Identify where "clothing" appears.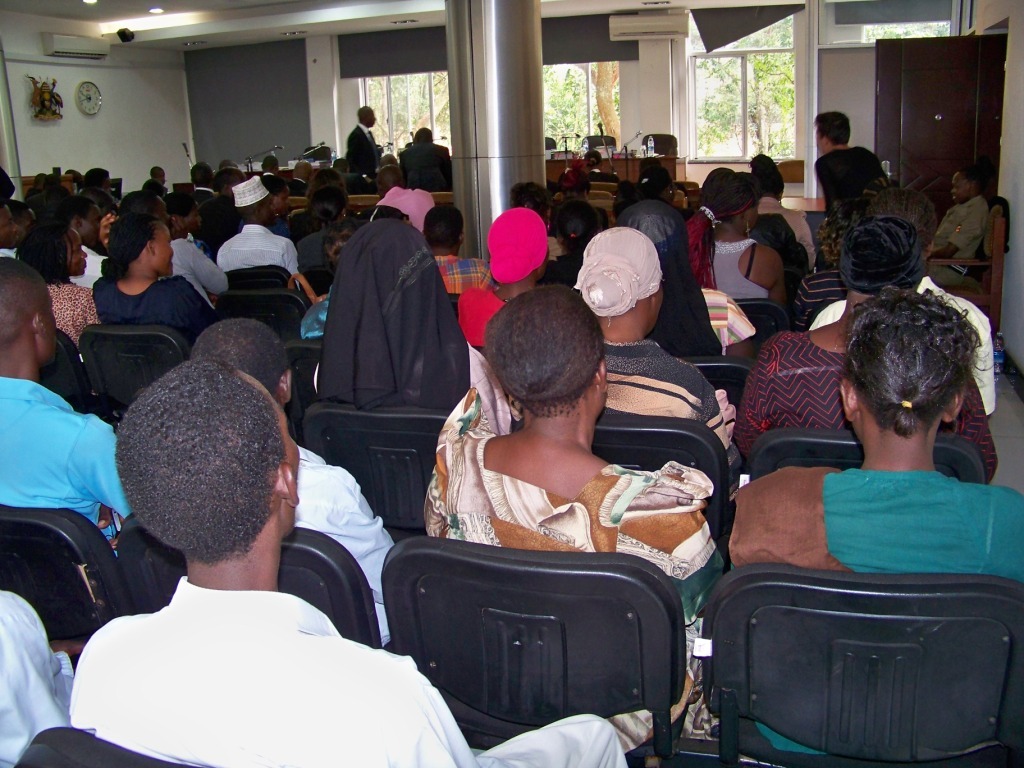
Appears at (588, 164, 617, 183).
